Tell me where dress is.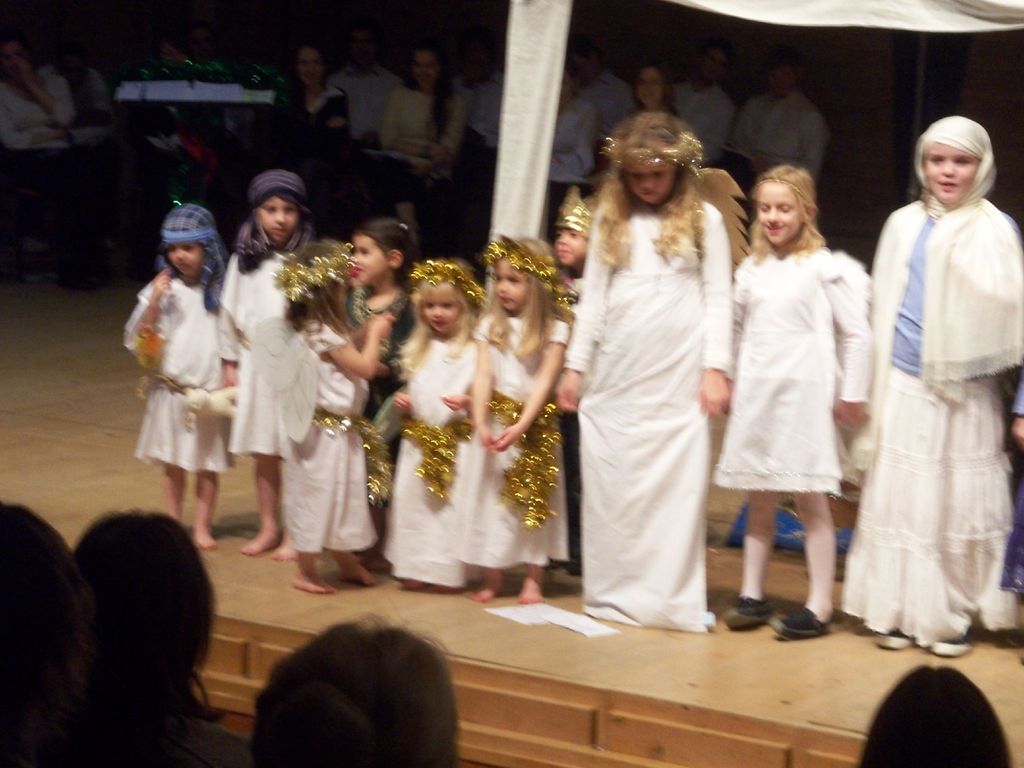
dress is at box=[381, 336, 476, 580].
